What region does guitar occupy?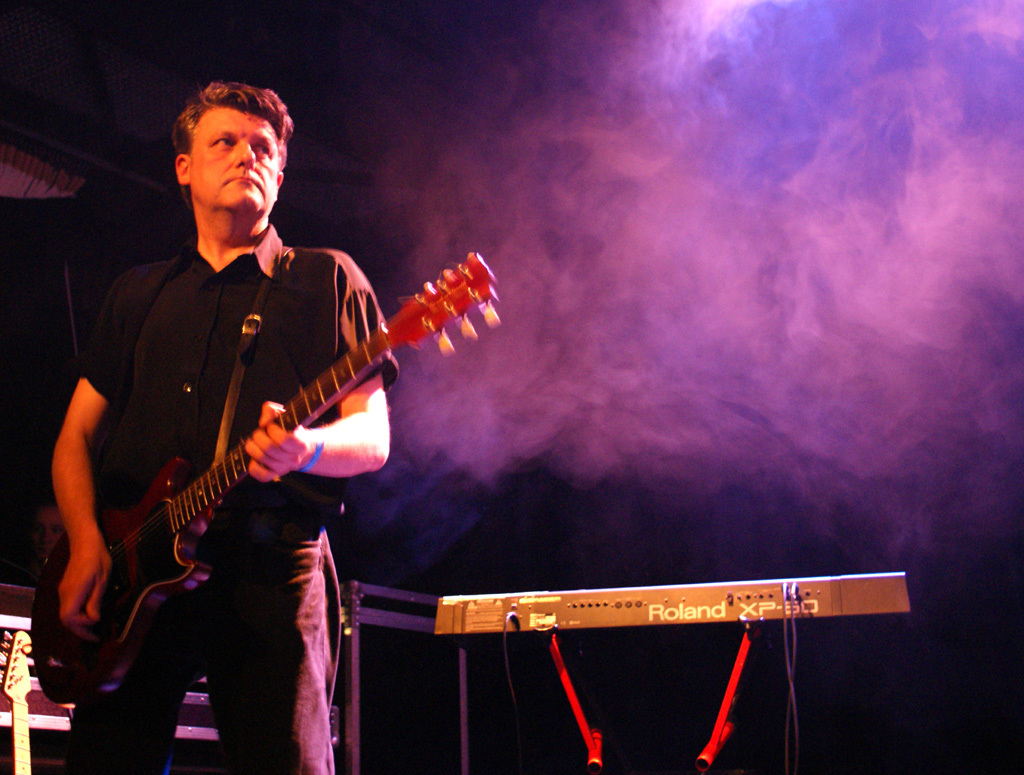
(left=0, top=624, right=44, bottom=774).
